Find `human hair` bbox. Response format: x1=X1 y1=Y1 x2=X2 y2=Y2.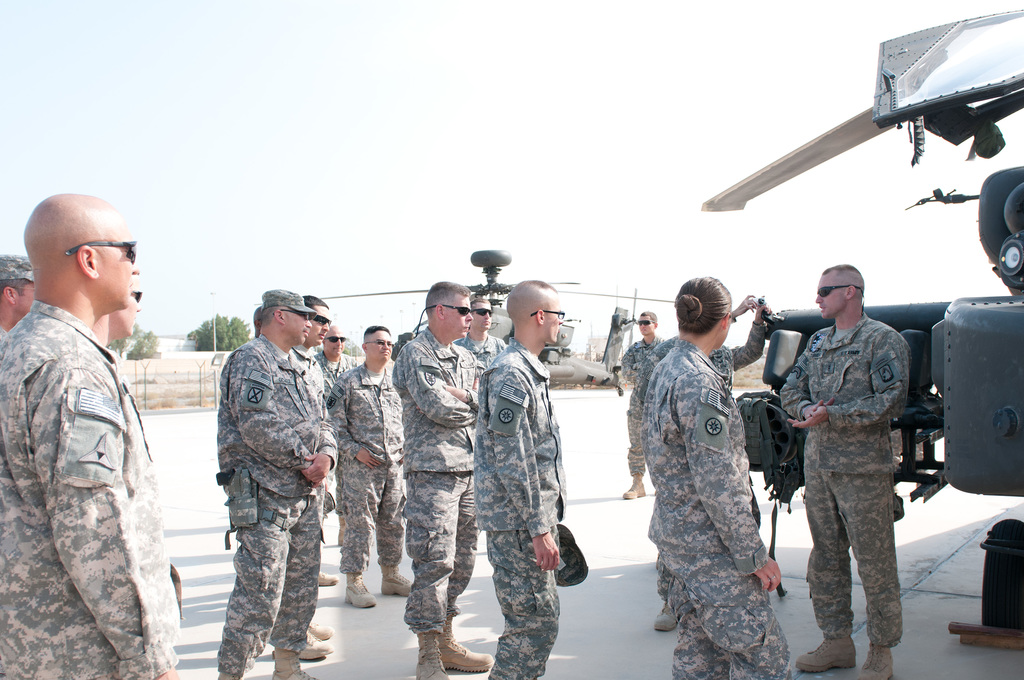
x1=468 y1=296 x2=492 y2=304.
